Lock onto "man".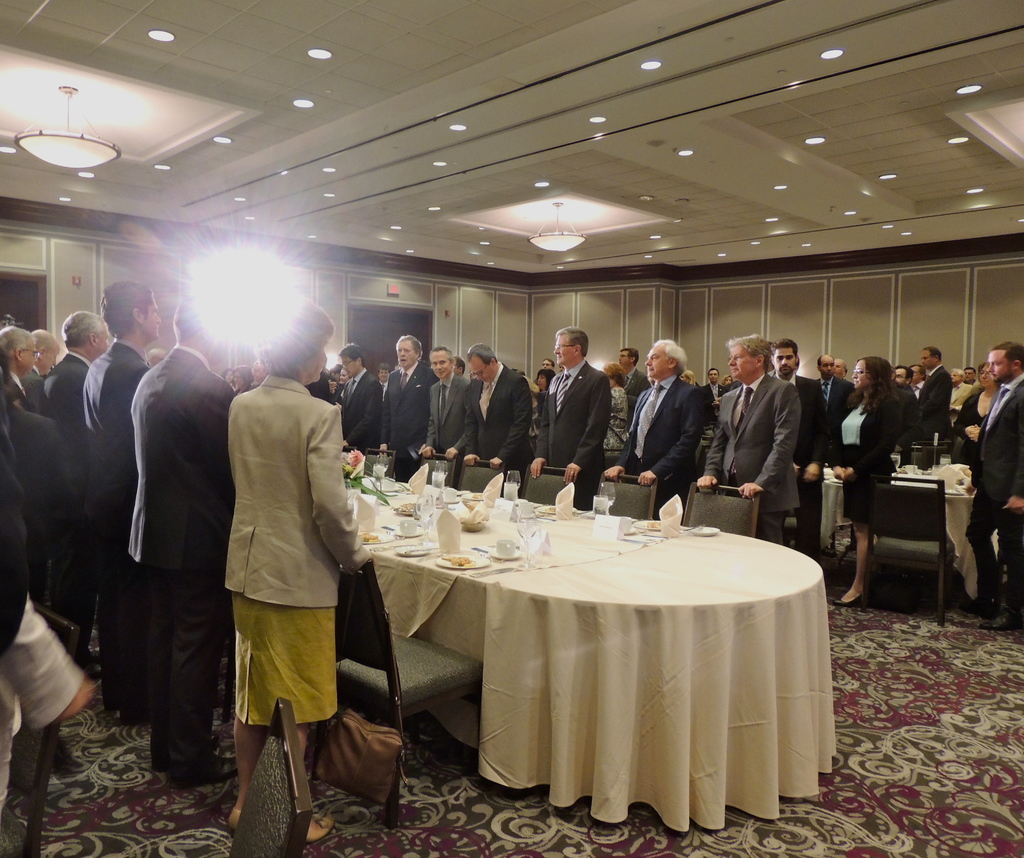
Locked: locate(813, 351, 855, 453).
